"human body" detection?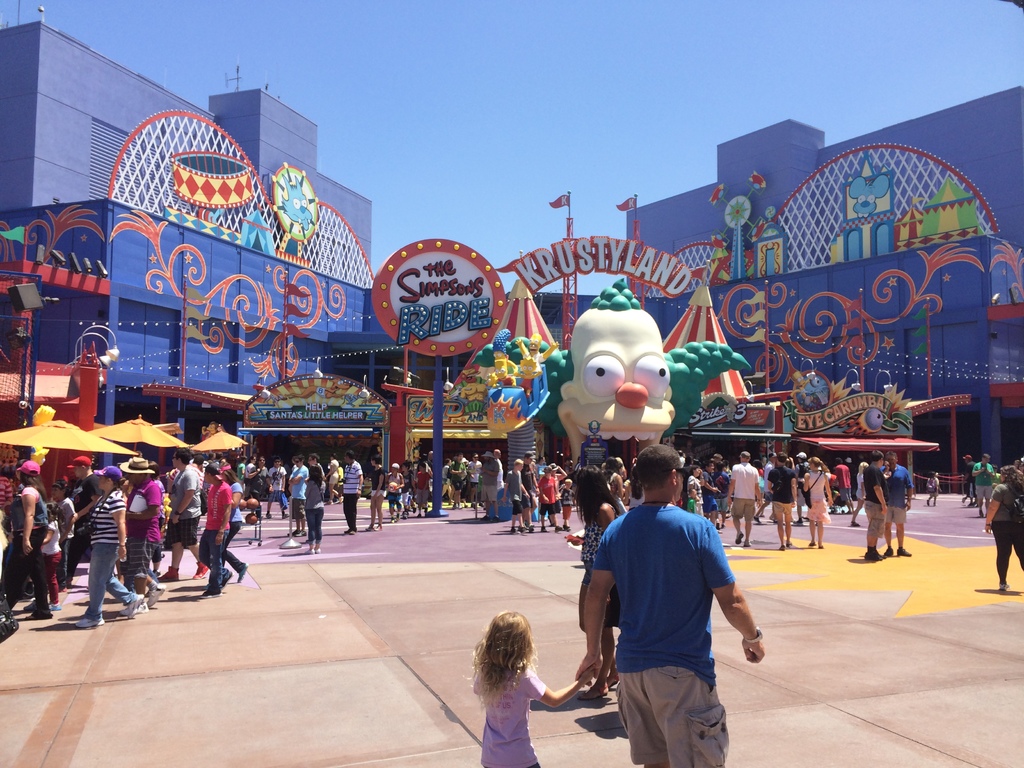
444/457/456/507
